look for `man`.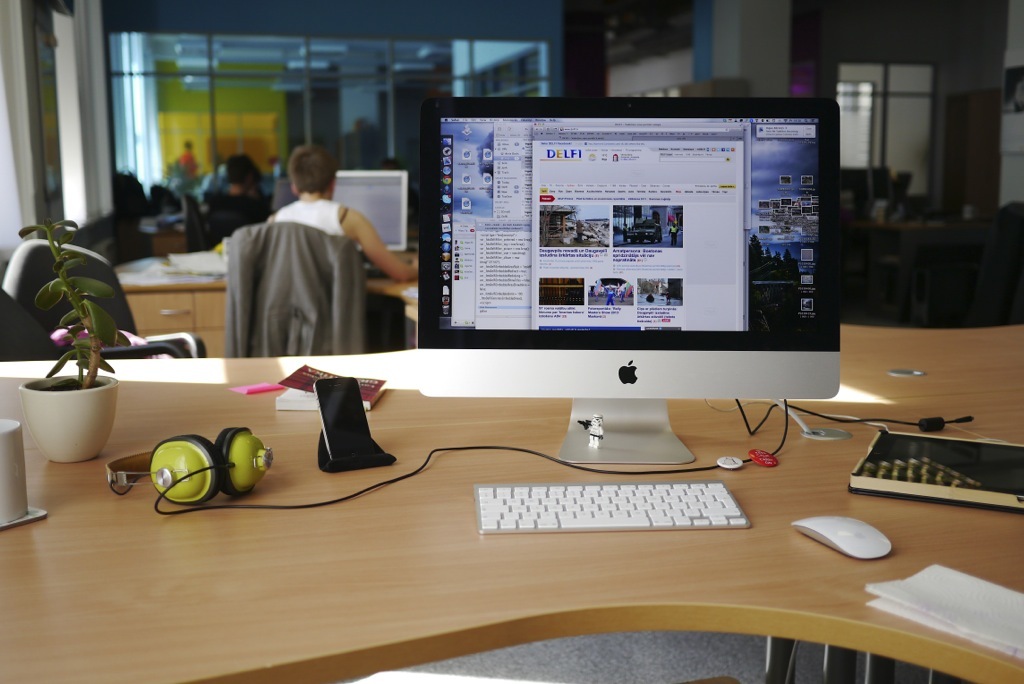
Found: [left=262, top=138, right=412, bottom=259].
